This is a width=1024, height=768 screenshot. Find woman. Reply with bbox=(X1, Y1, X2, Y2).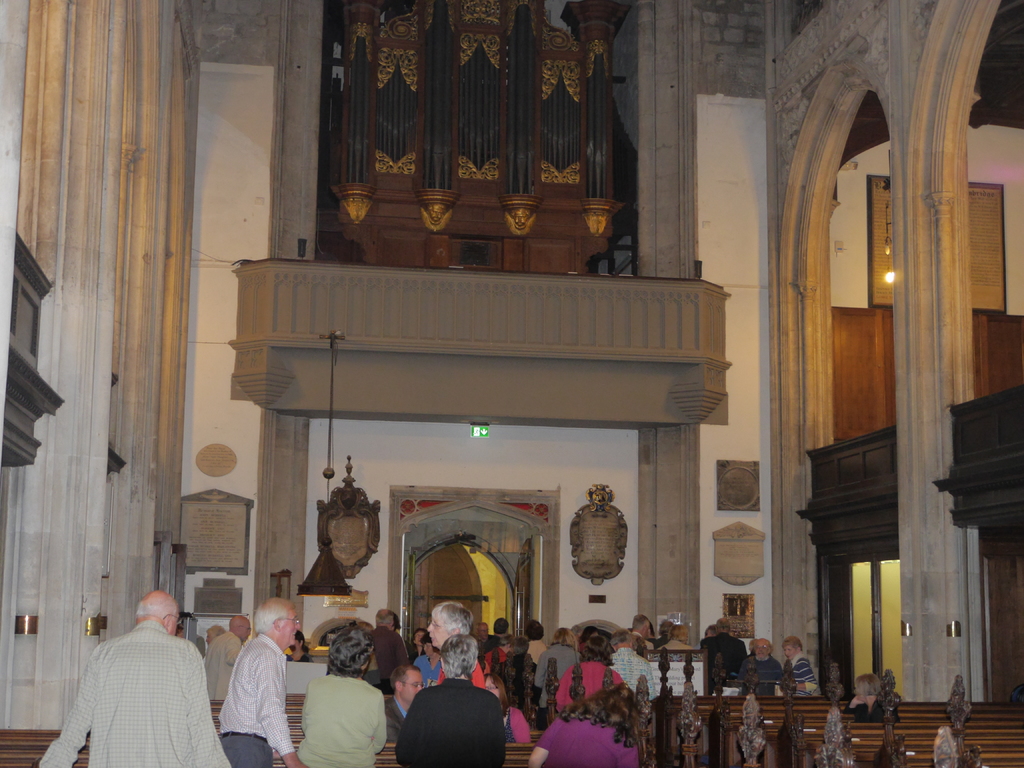
bbox=(556, 624, 627, 717).
